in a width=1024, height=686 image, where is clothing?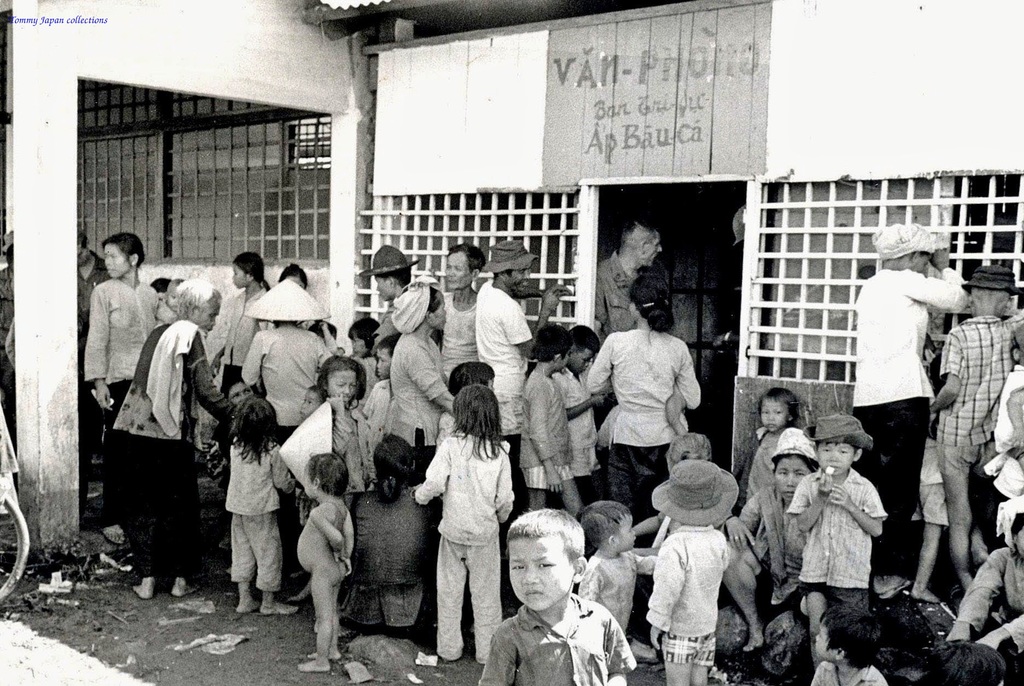
986:361:1023:462.
